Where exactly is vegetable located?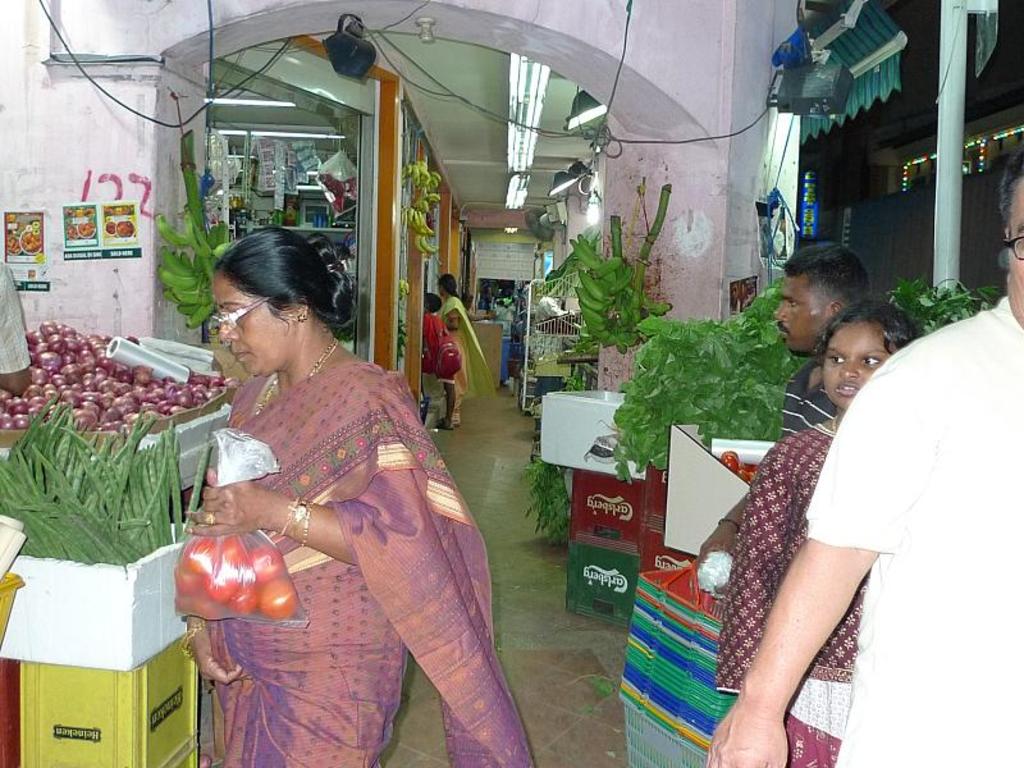
Its bounding box is bbox=(260, 580, 298, 618).
